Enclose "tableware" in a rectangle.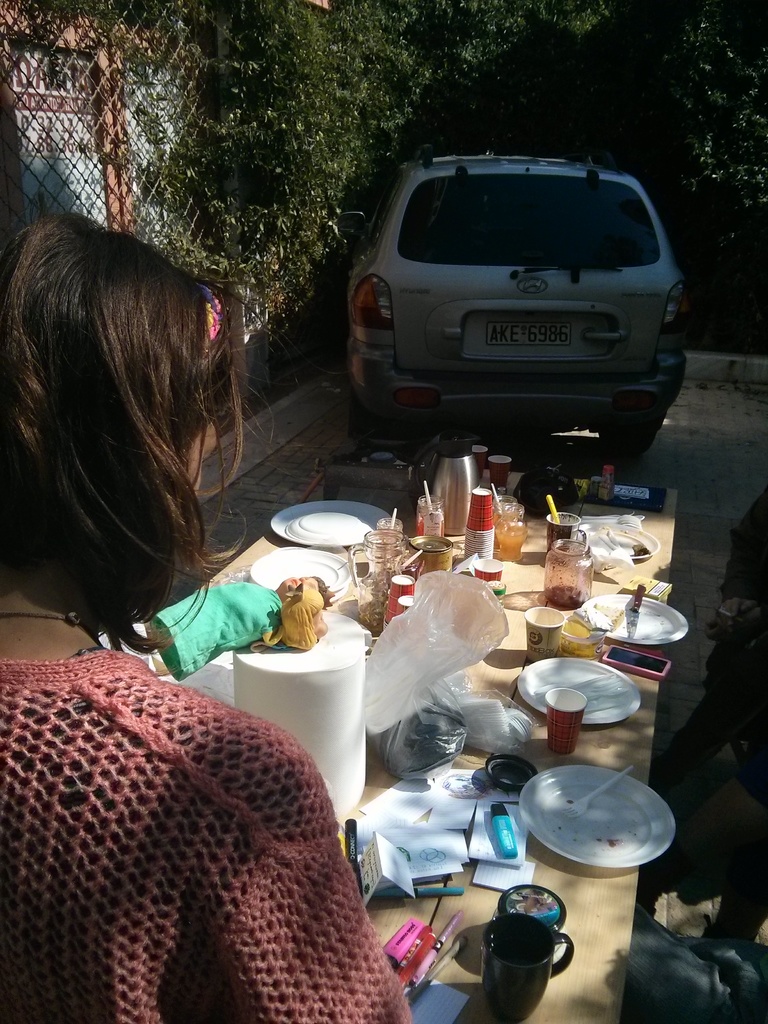
BBox(479, 909, 580, 1023).
